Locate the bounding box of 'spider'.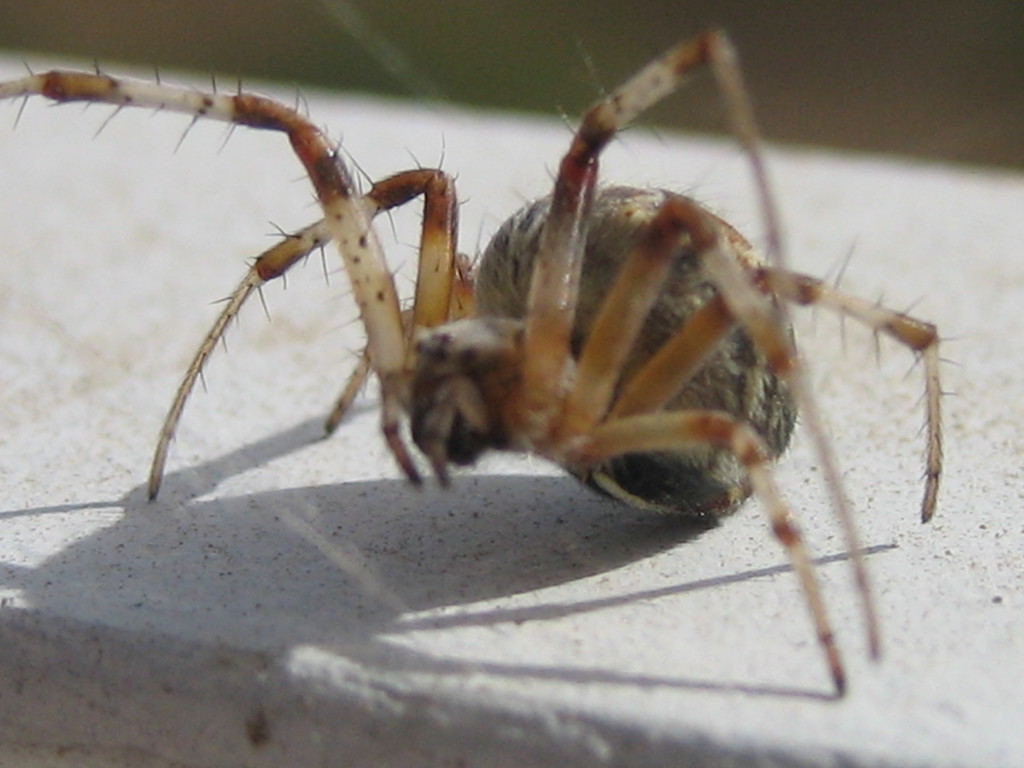
Bounding box: 0, 19, 959, 696.
